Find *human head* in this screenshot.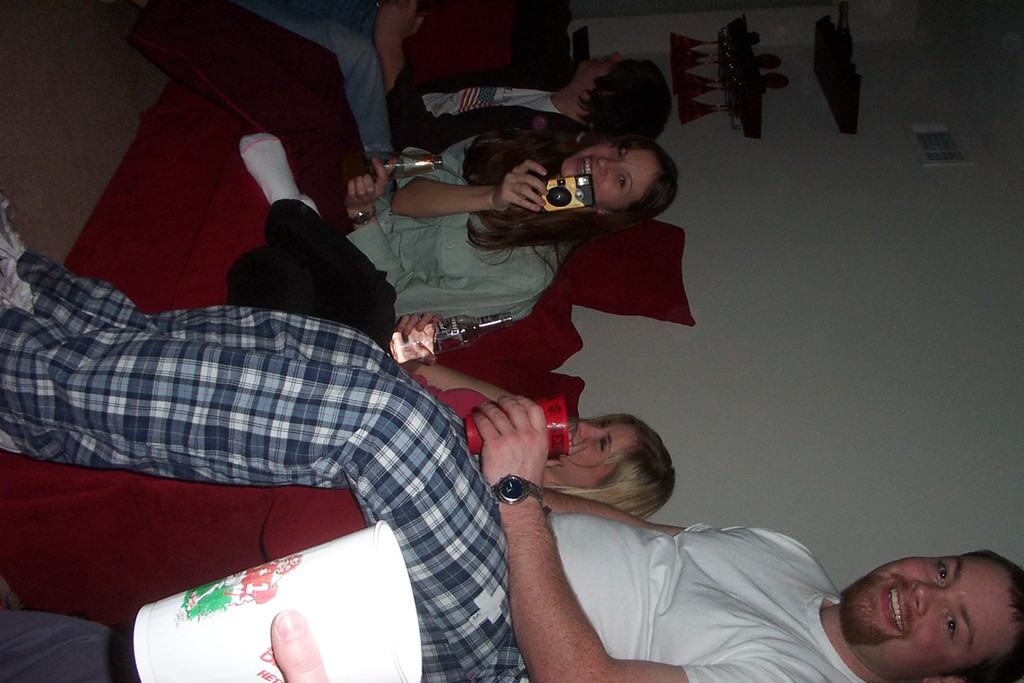
The bounding box for *human head* is 839 550 1023 682.
